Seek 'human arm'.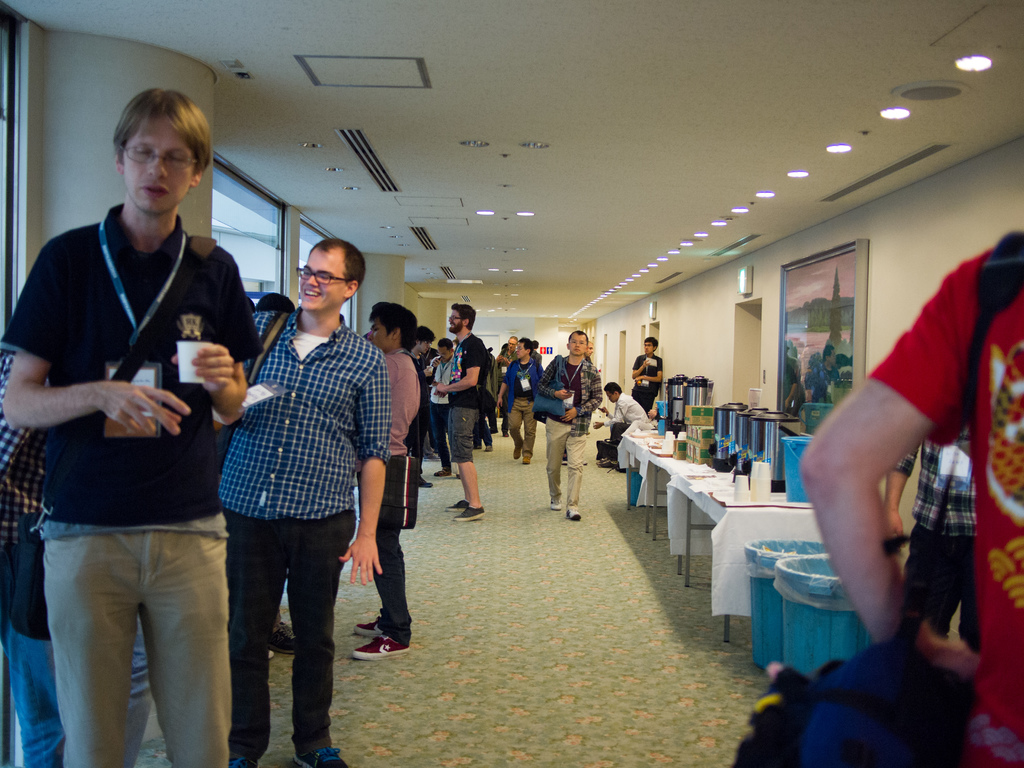
<bbox>595, 401, 626, 429</bbox>.
